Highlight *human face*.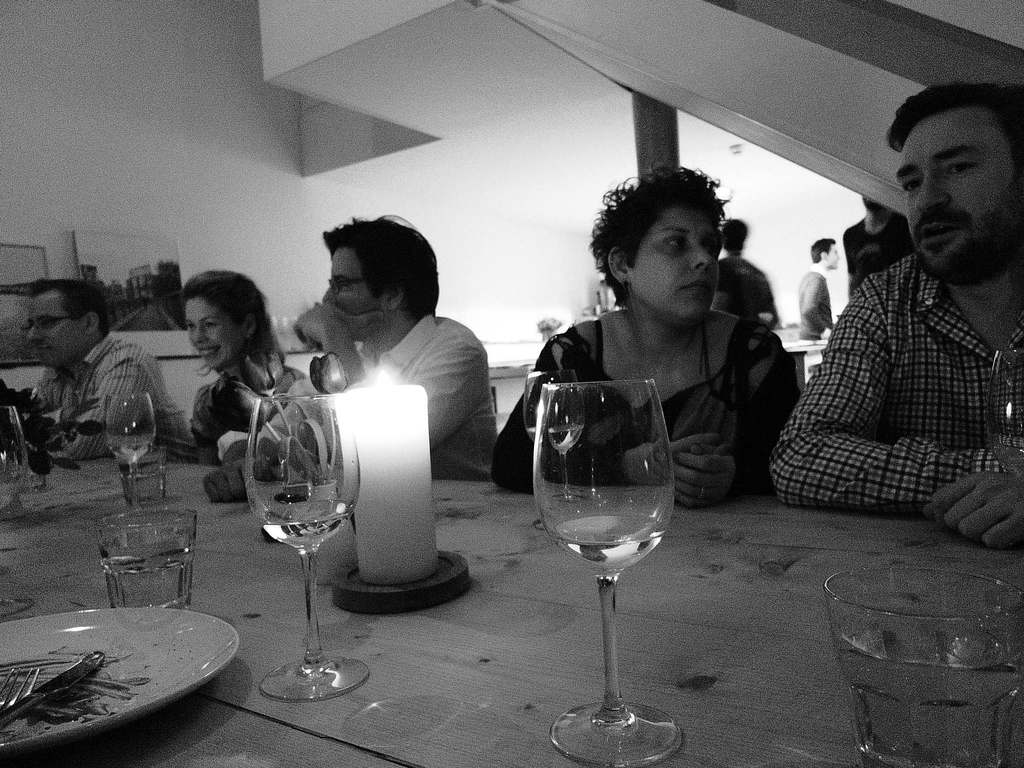
Highlighted region: (left=829, top=243, right=842, bottom=273).
